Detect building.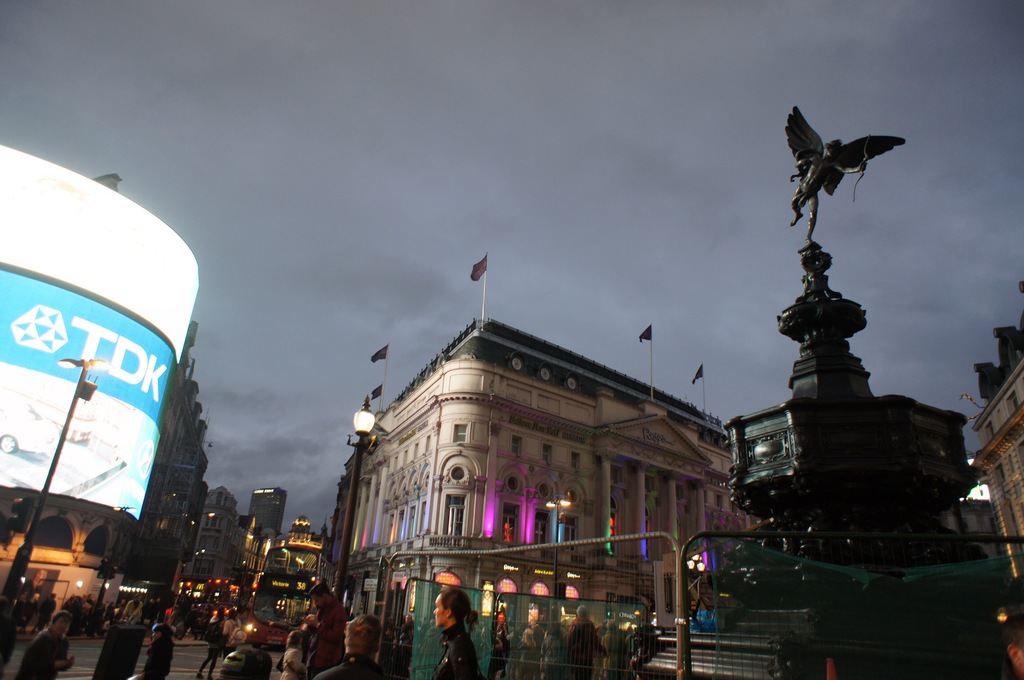
Detected at x1=341 y1=254 x2=760 y2=613.
